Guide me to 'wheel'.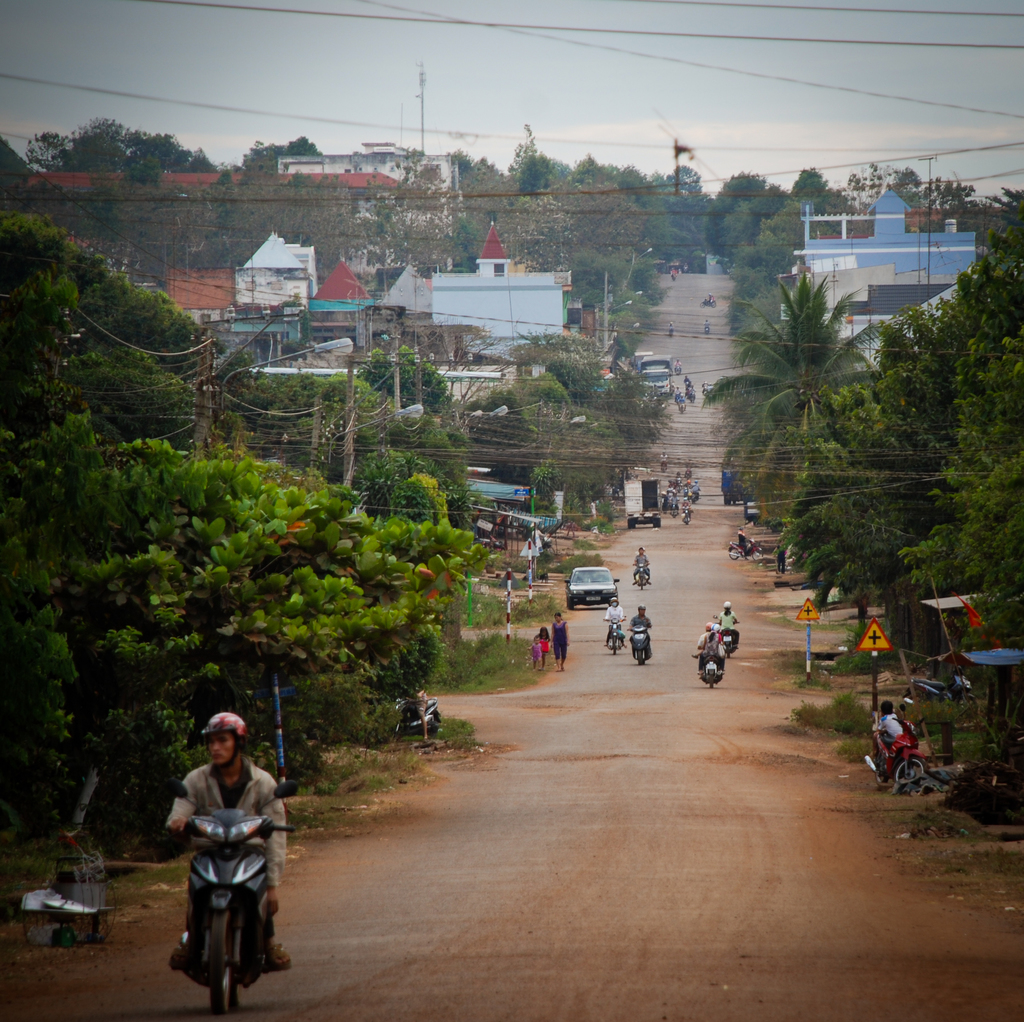
Guidance: (206,911,248,1015).
